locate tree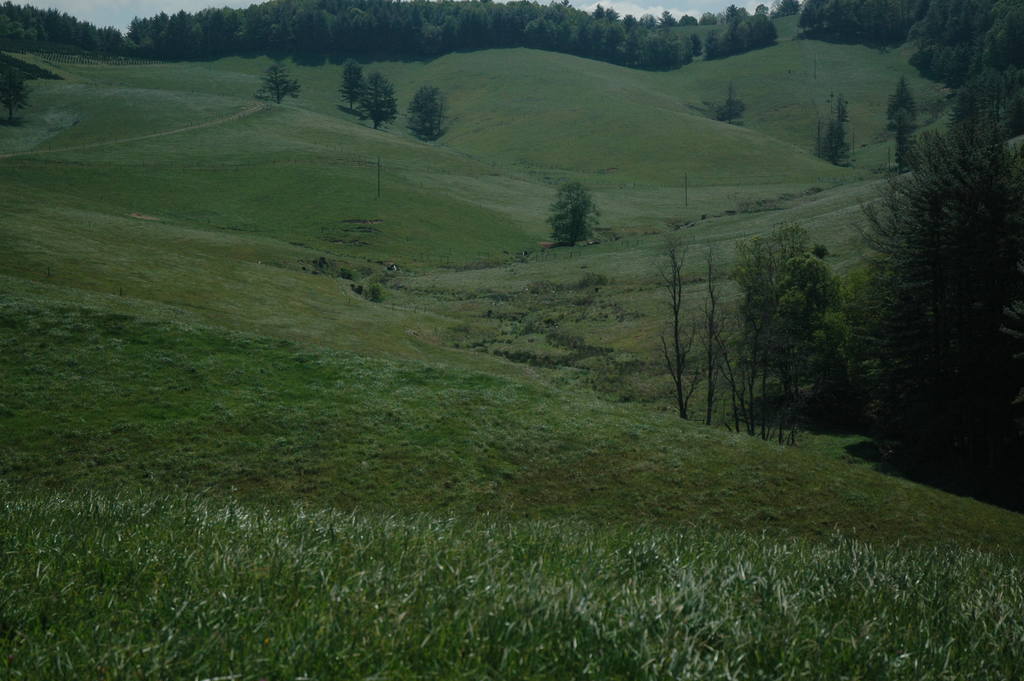
(886, 4, 1023, 511)
